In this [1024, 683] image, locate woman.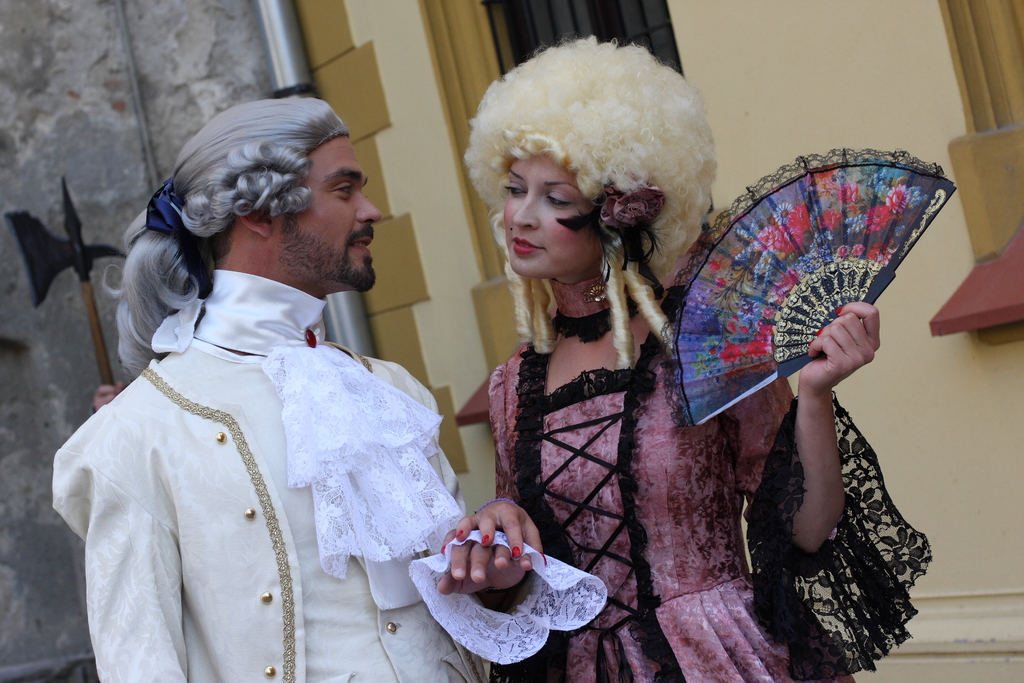
Bounding box: pyautogui.locateOnScreen(440, 23, 934, 682).
